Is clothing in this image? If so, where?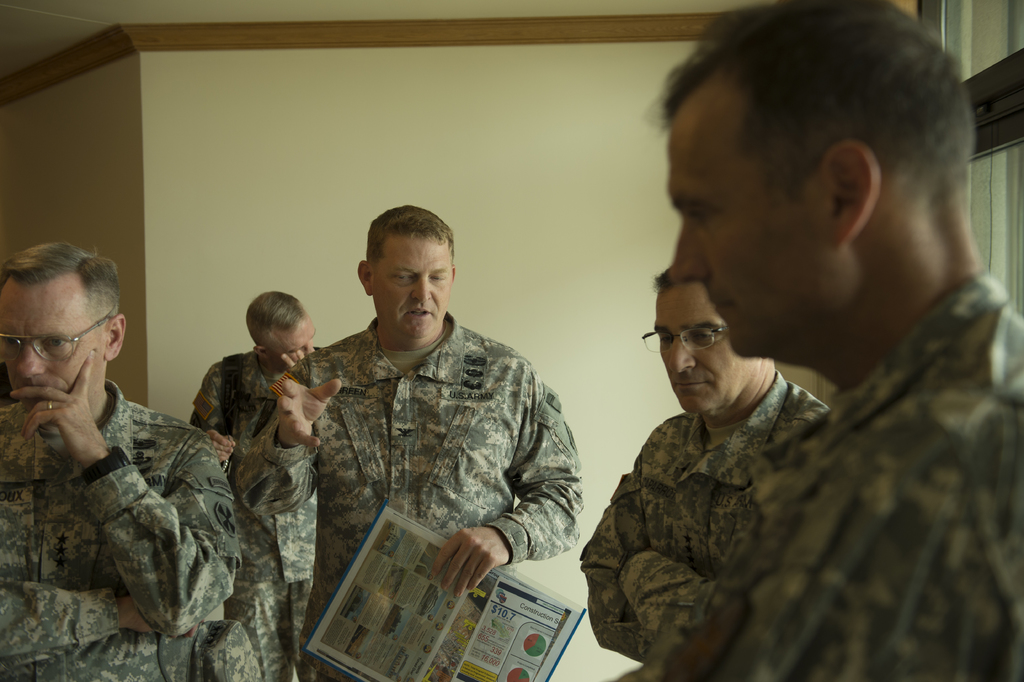
Yes, at box(0, 378, 244, 677).
